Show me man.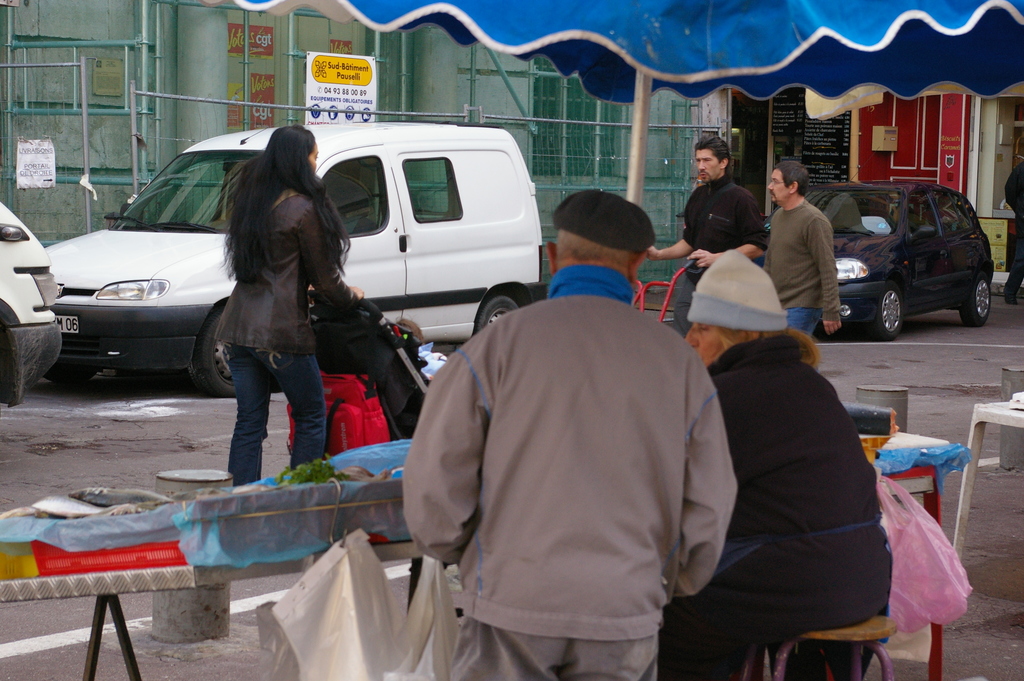
man is here: 762:158:854:346.
